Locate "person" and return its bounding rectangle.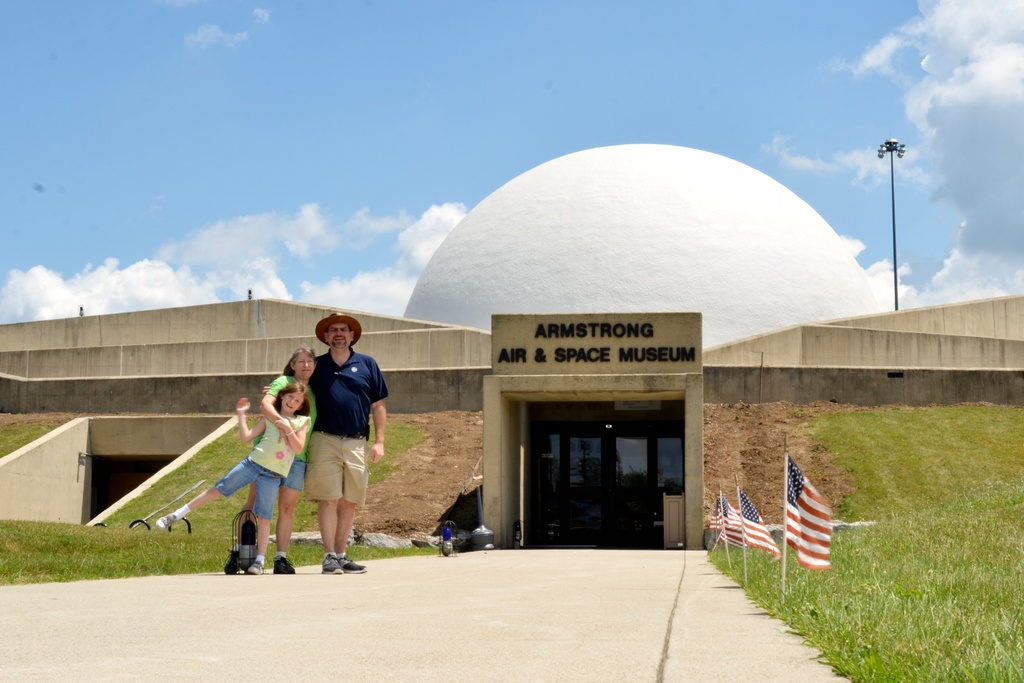
[152,382,311,576].
